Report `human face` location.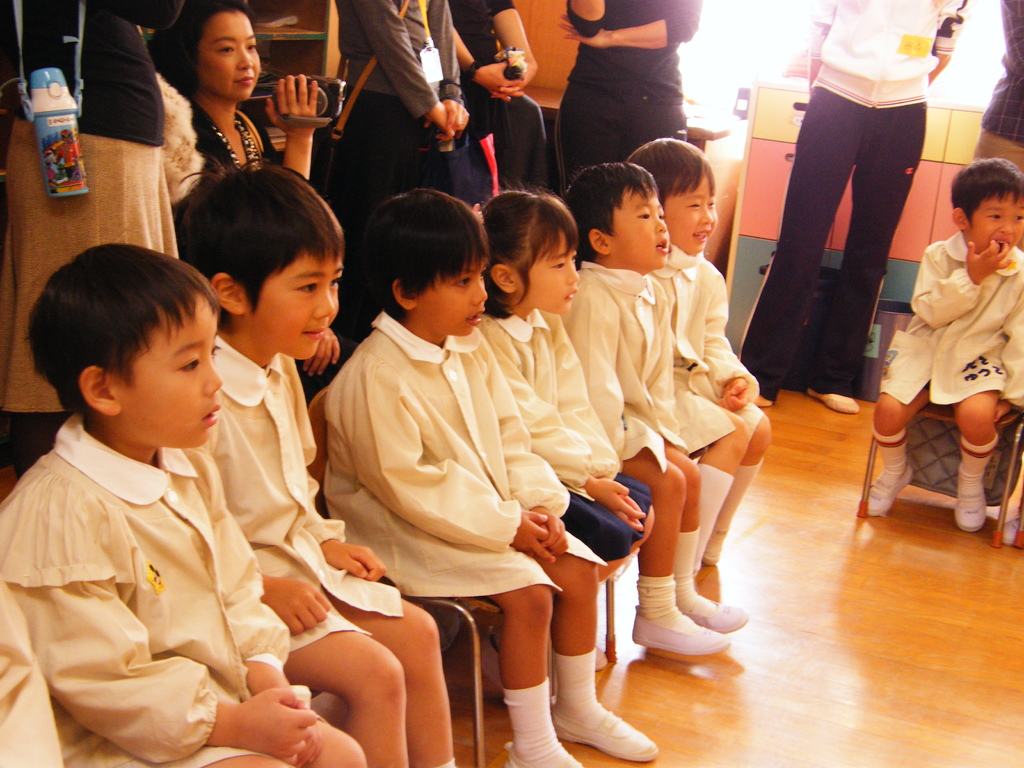
Report: 424,257,489,337.
